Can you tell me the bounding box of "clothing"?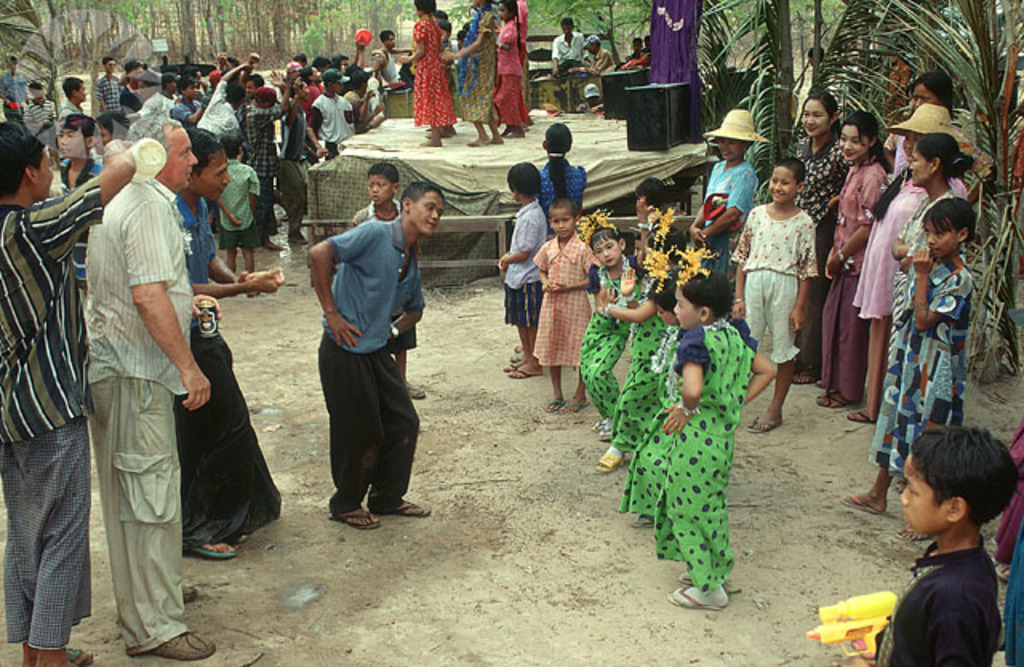
box=[350, 192, 413, 350].
